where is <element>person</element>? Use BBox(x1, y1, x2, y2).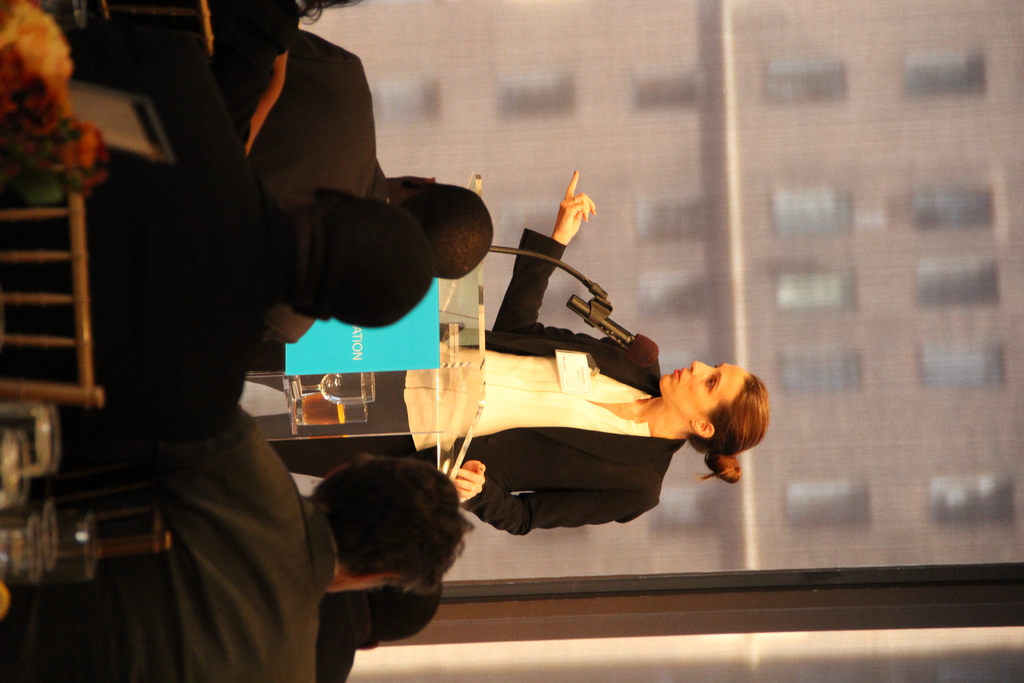
BBox(317, 582, 444, 682).
